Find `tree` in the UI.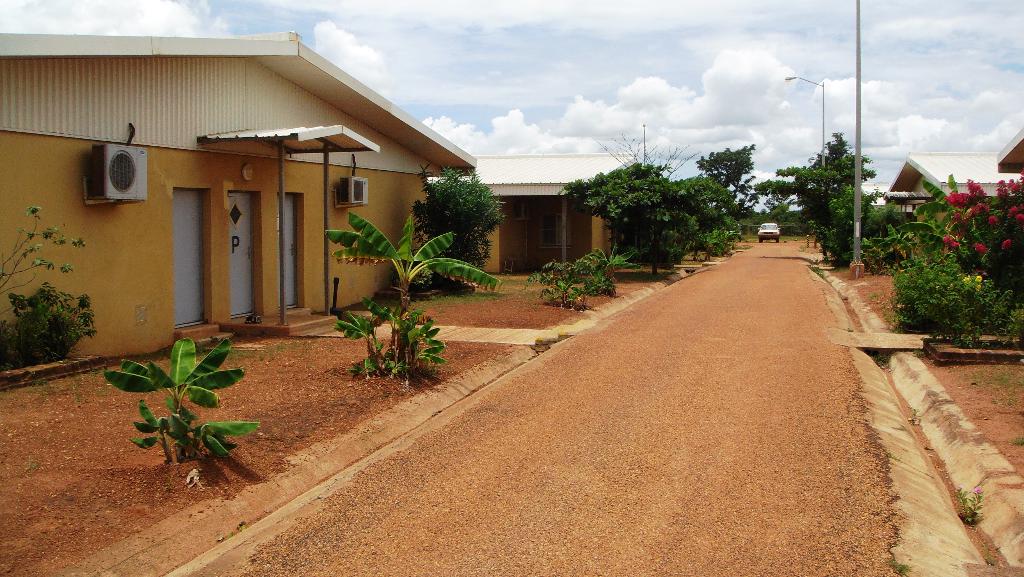
UI element at [605, 137, 703, 188].
